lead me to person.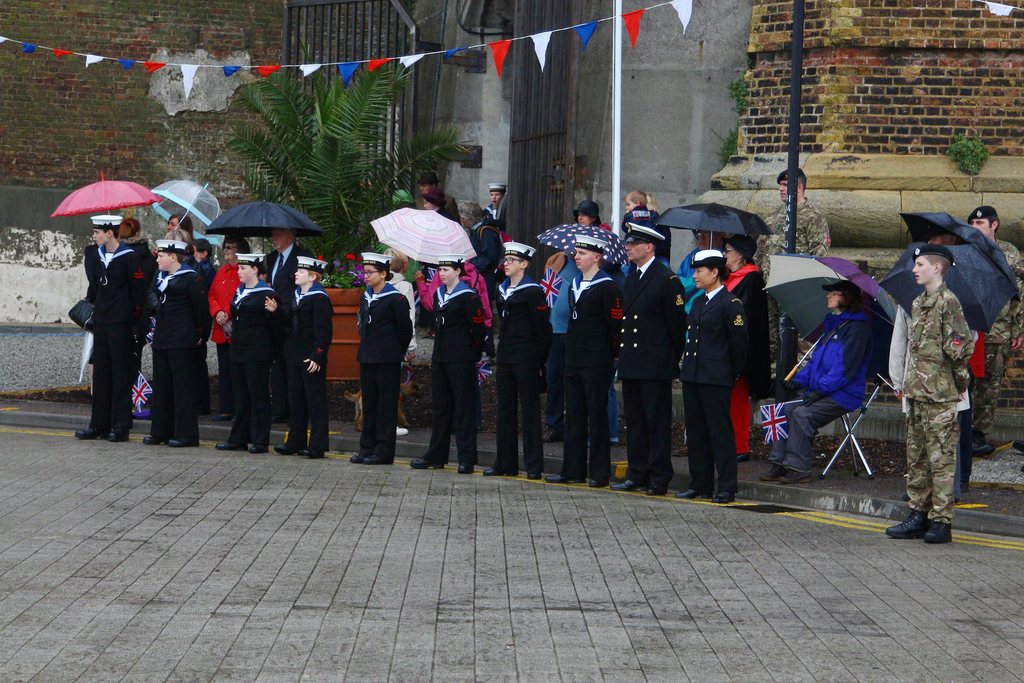
Lead to pyautogui.locateOnScreen(257, 228, 312, 429).
